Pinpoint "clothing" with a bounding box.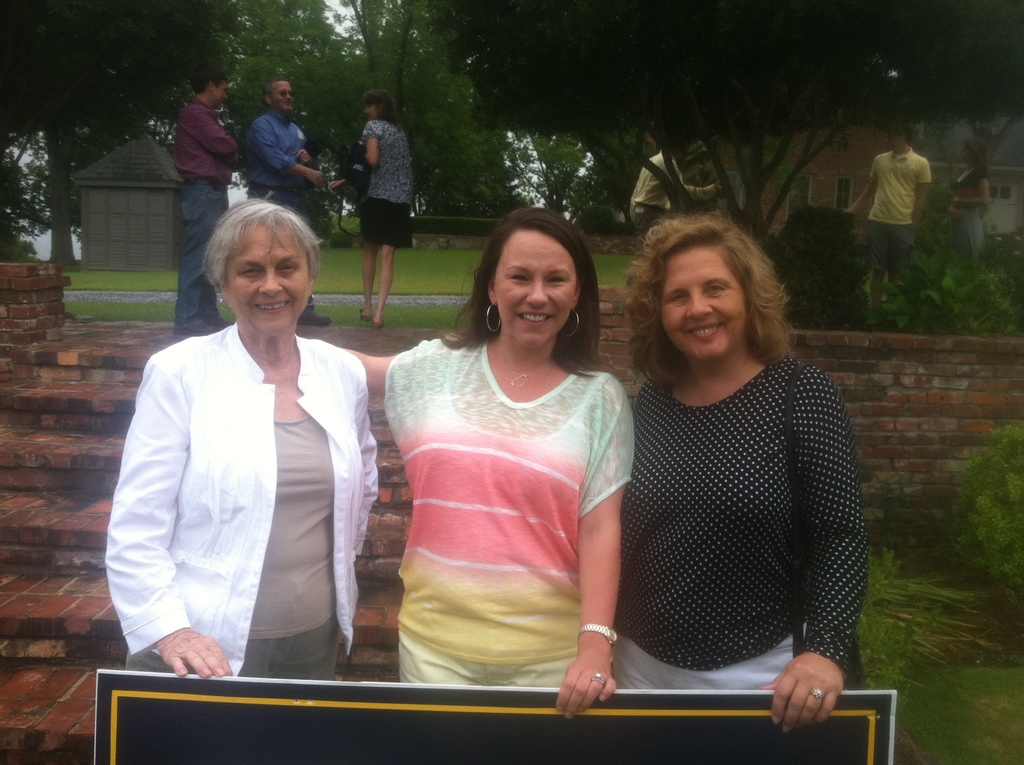
(861, 150, 932, 271).
